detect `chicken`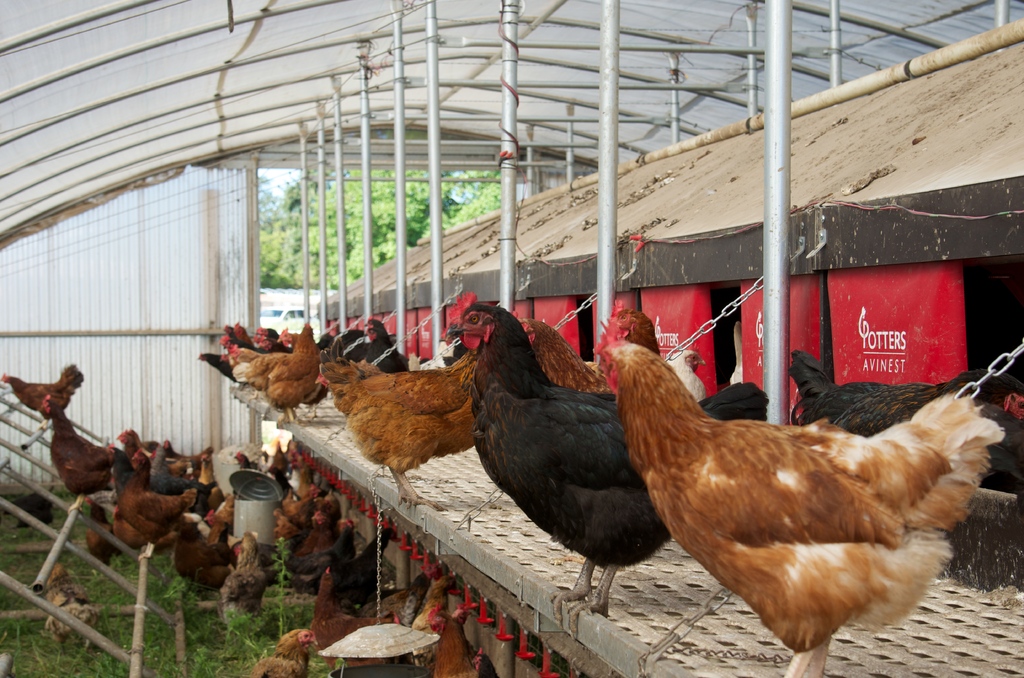
<bbox>467, 647, 508, 677</bbox>
